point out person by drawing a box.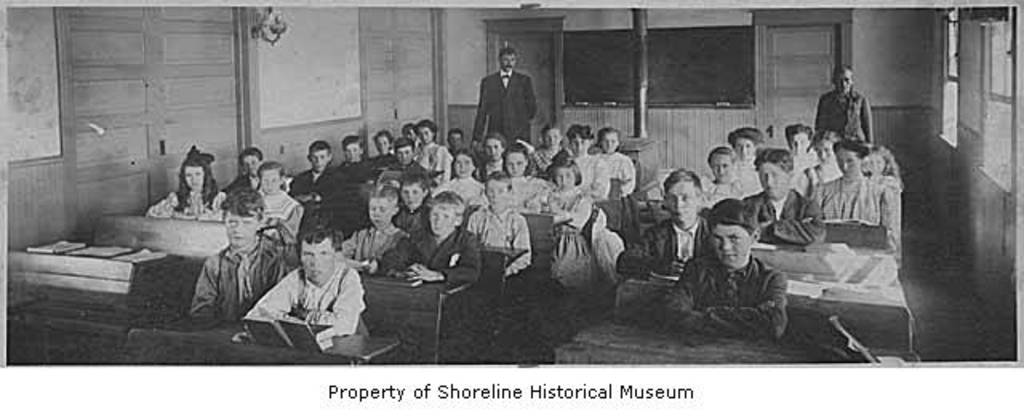
select_region(406, 126, 459, 178).
